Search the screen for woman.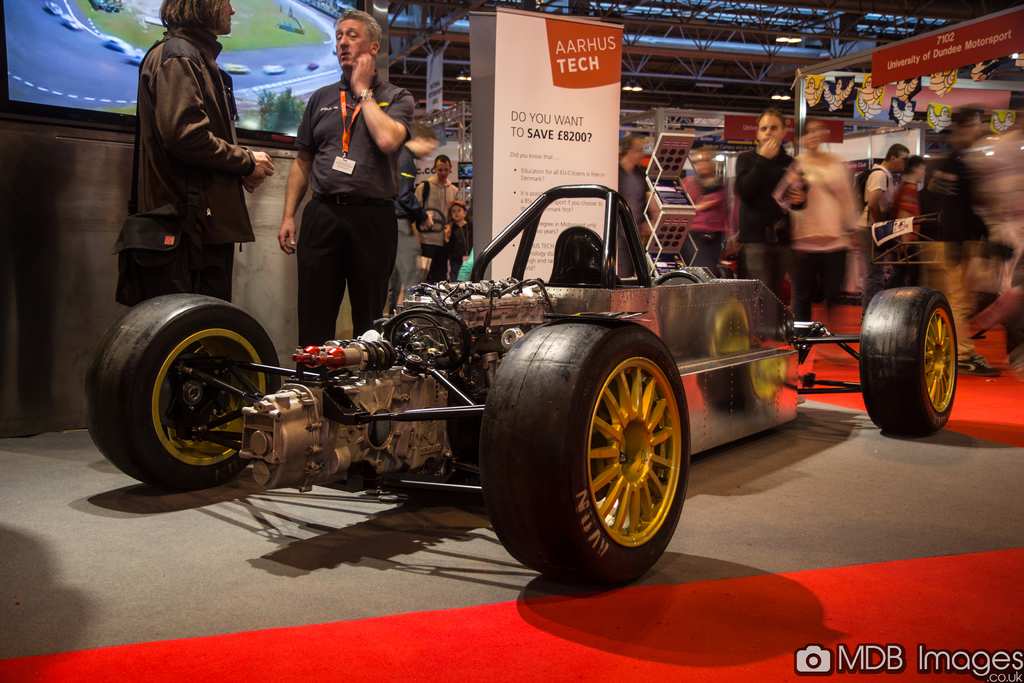
Found at (114,0,273,297).
